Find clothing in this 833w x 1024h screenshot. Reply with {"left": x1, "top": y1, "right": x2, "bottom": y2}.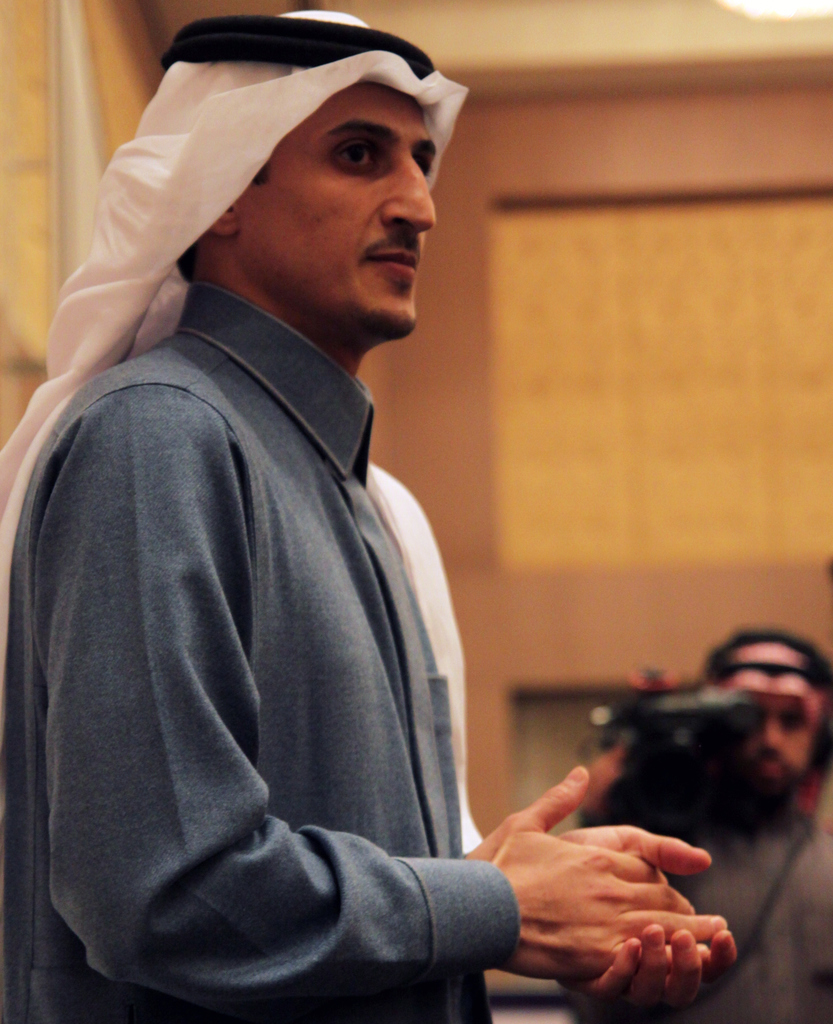
{"left": 45, "top": 211, "right": 476, "bottom": 1023}.
